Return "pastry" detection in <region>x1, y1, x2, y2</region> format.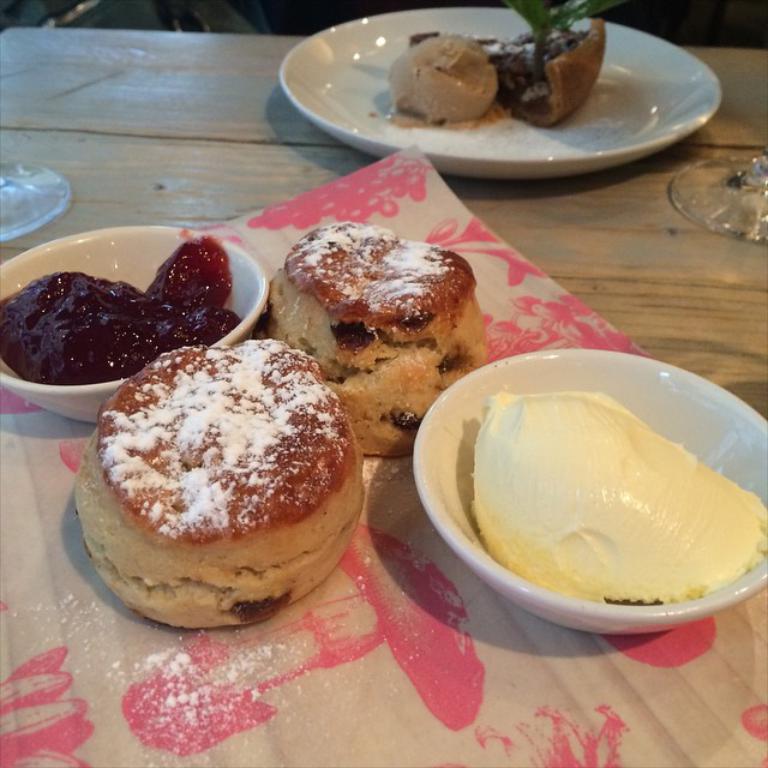
<region>406, 10, 606, 130</region>.
